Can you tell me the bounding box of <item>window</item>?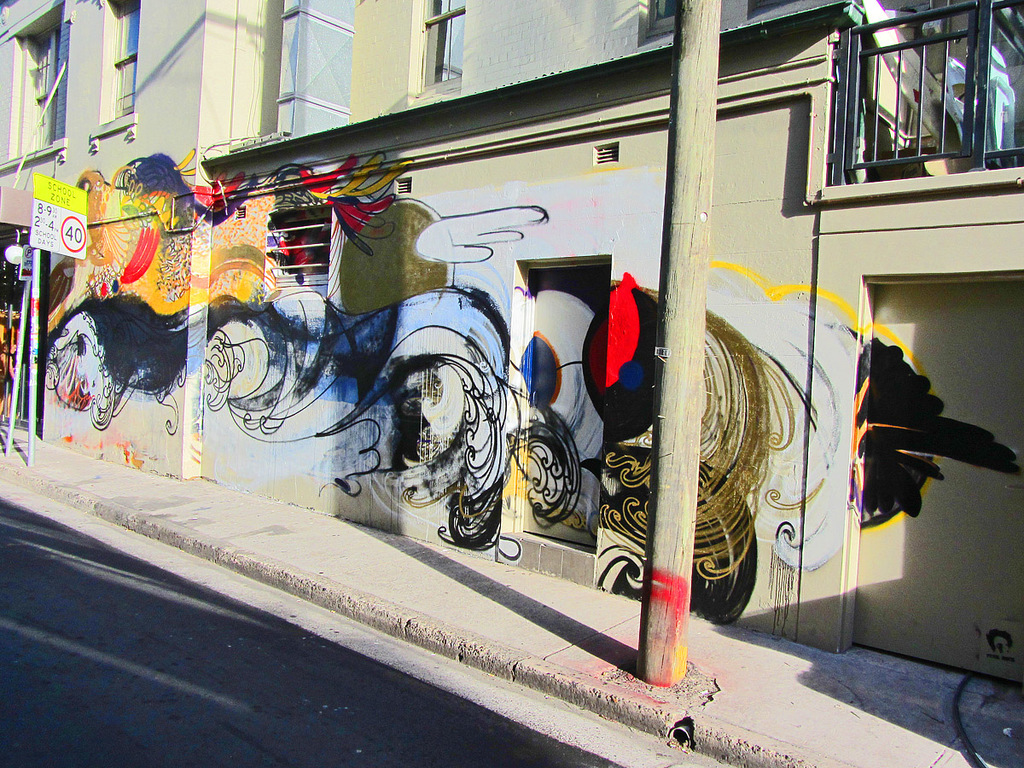
[x1=103, y1=0, x2=140, y2=111].
